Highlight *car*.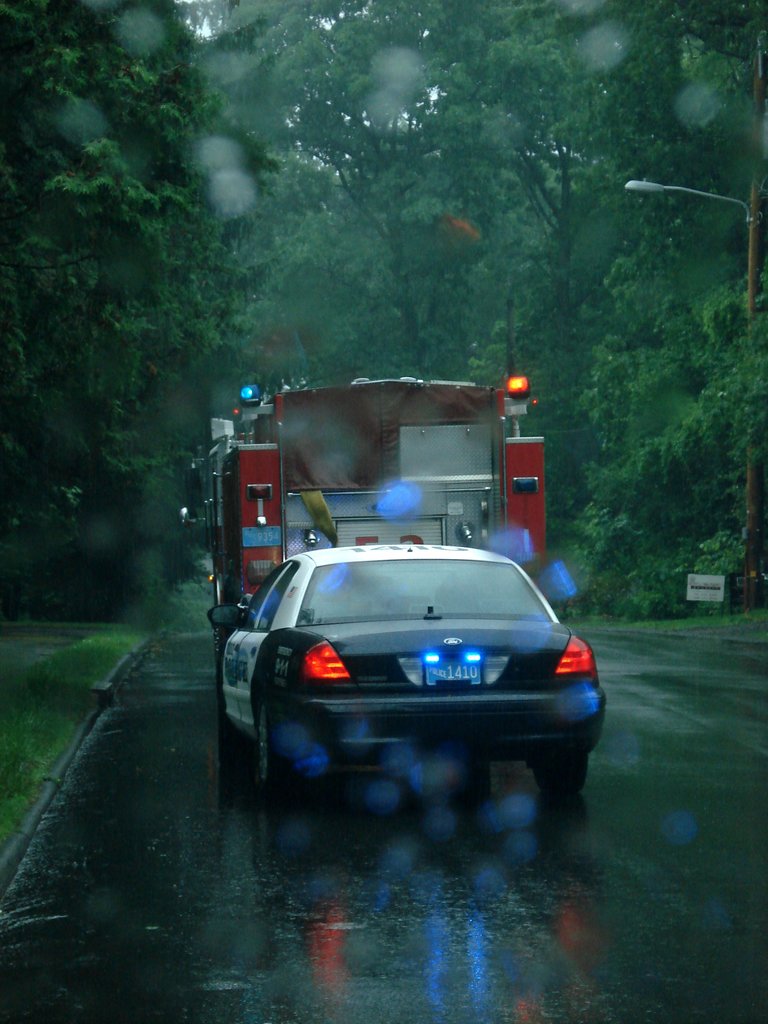
Highlighted region: (208, 529, 609, 797).
